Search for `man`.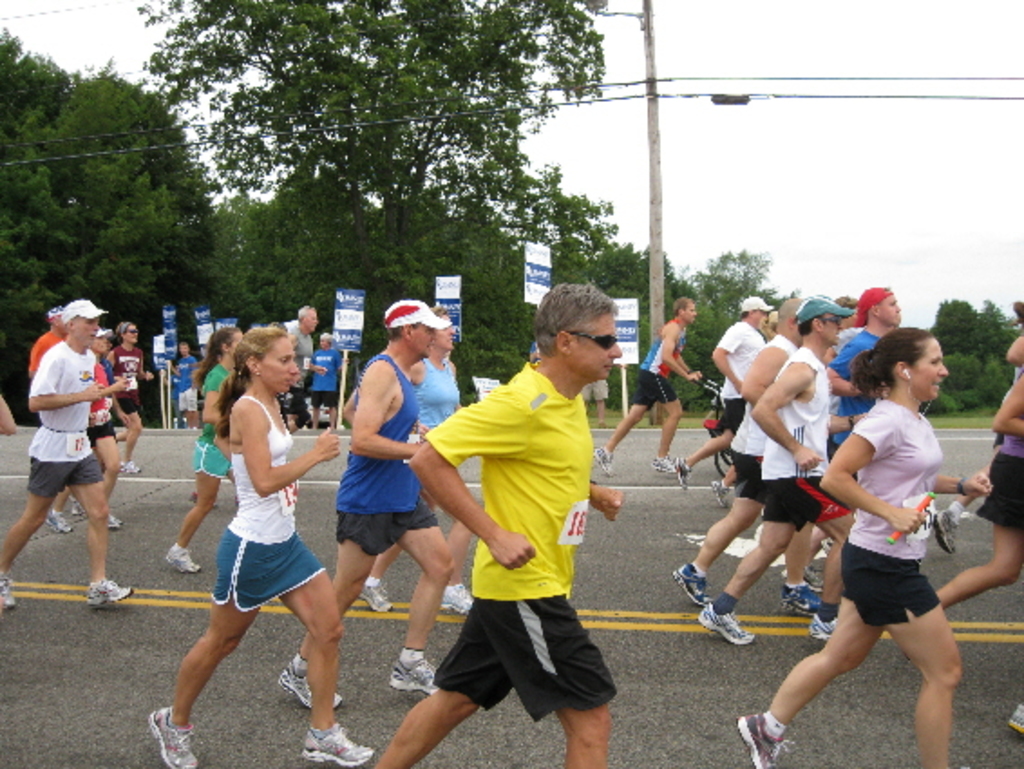
Found at [x1=257, y1=304, x2=317, y2=438].
